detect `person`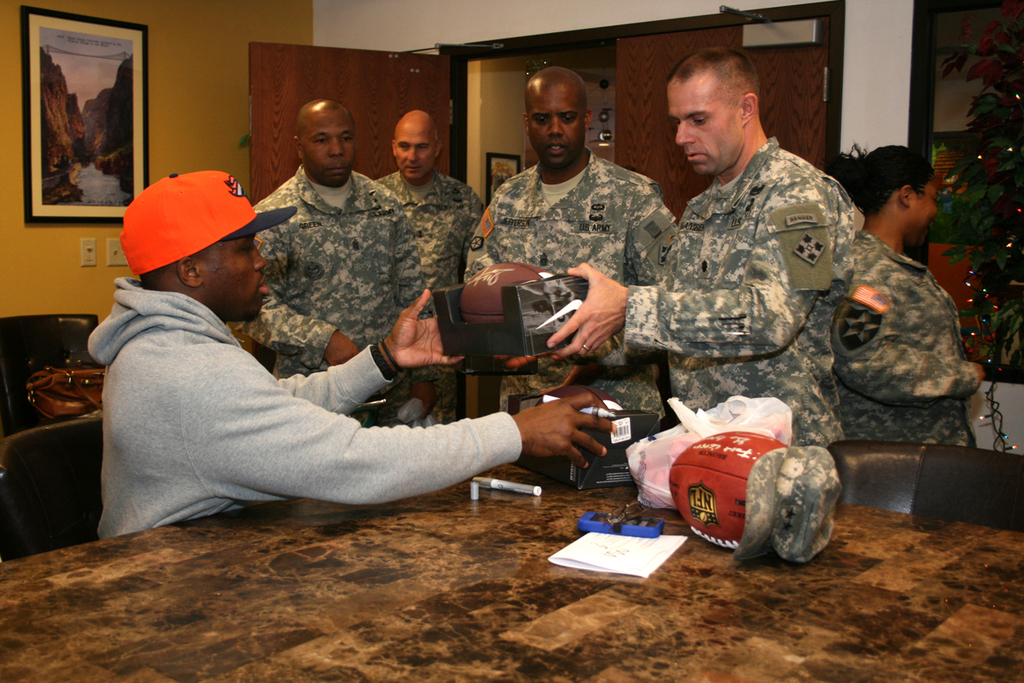
<region>117, 174, 516, 504</region>
